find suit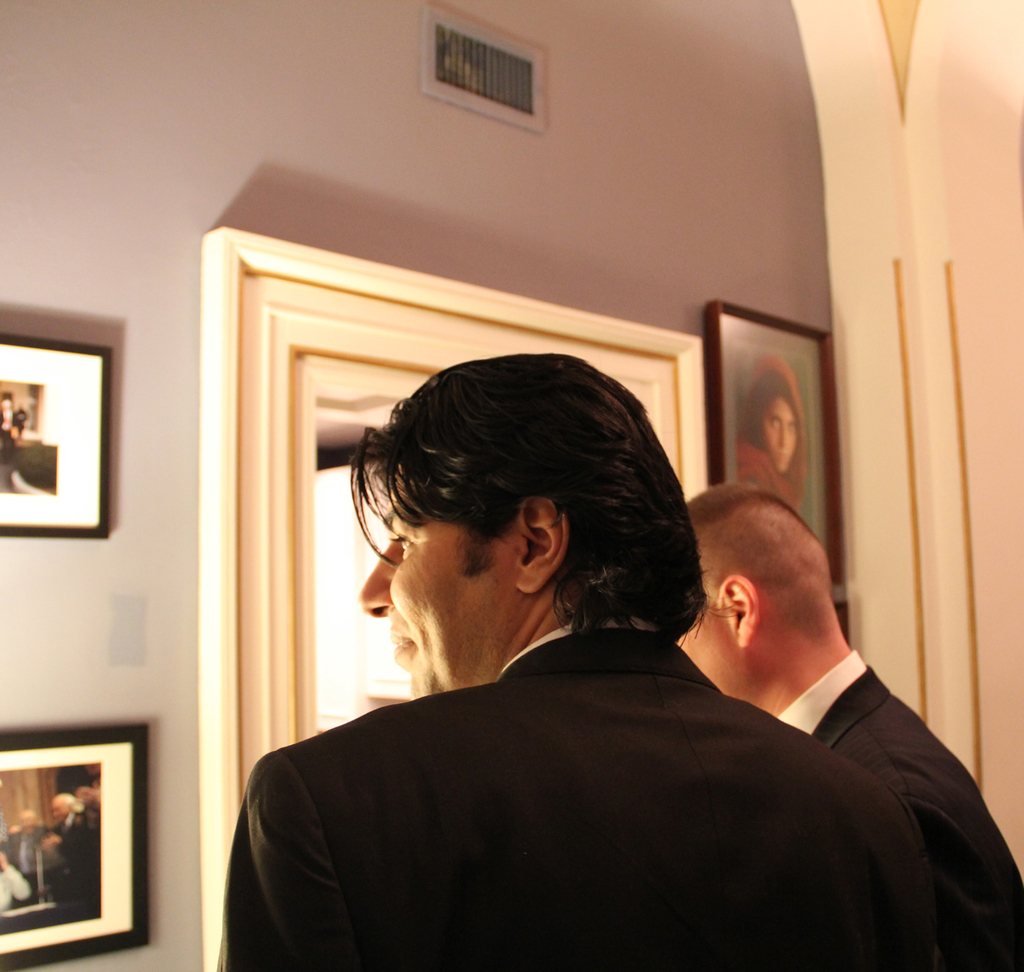
[x1=766, y1=648, x2=1023, y2=971]
